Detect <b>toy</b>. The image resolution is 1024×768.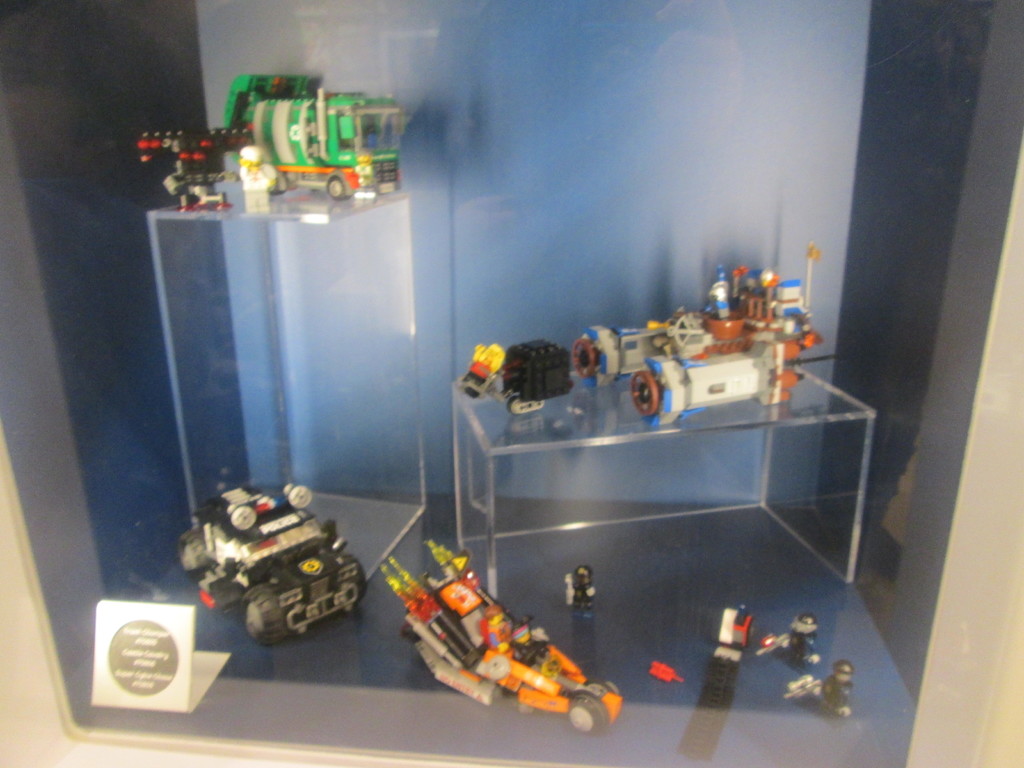
[left=572, top=249, right=823, bottom=426].
